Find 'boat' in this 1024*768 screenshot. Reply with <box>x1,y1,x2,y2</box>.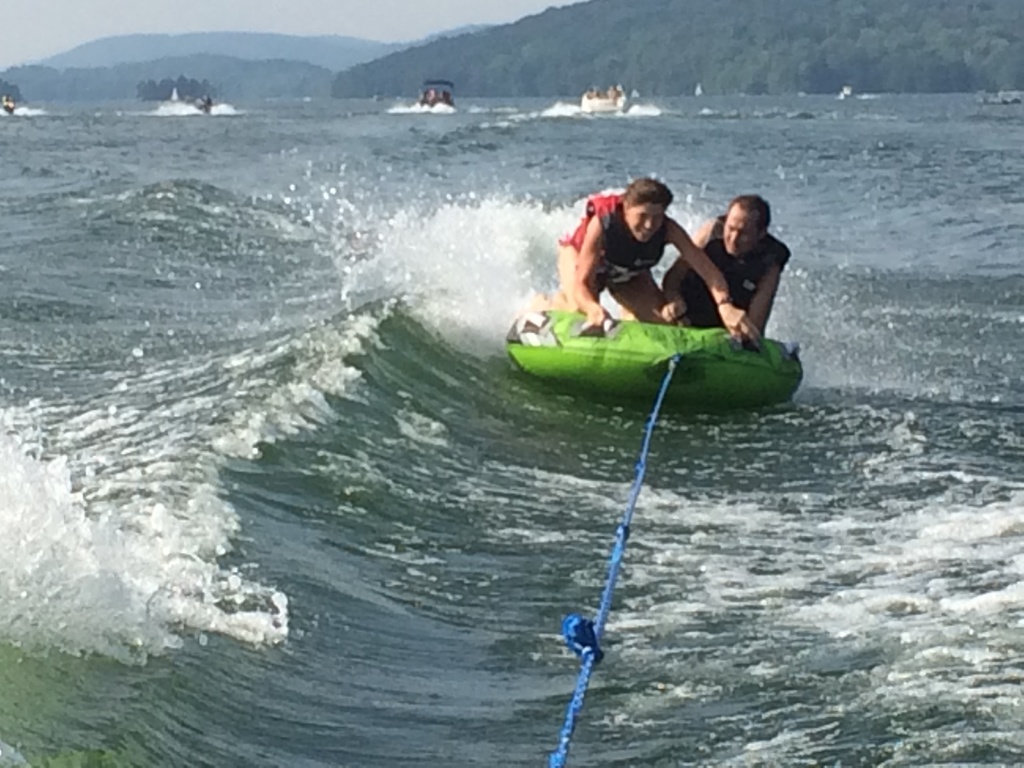
<box>578,88,625,111</box>.
